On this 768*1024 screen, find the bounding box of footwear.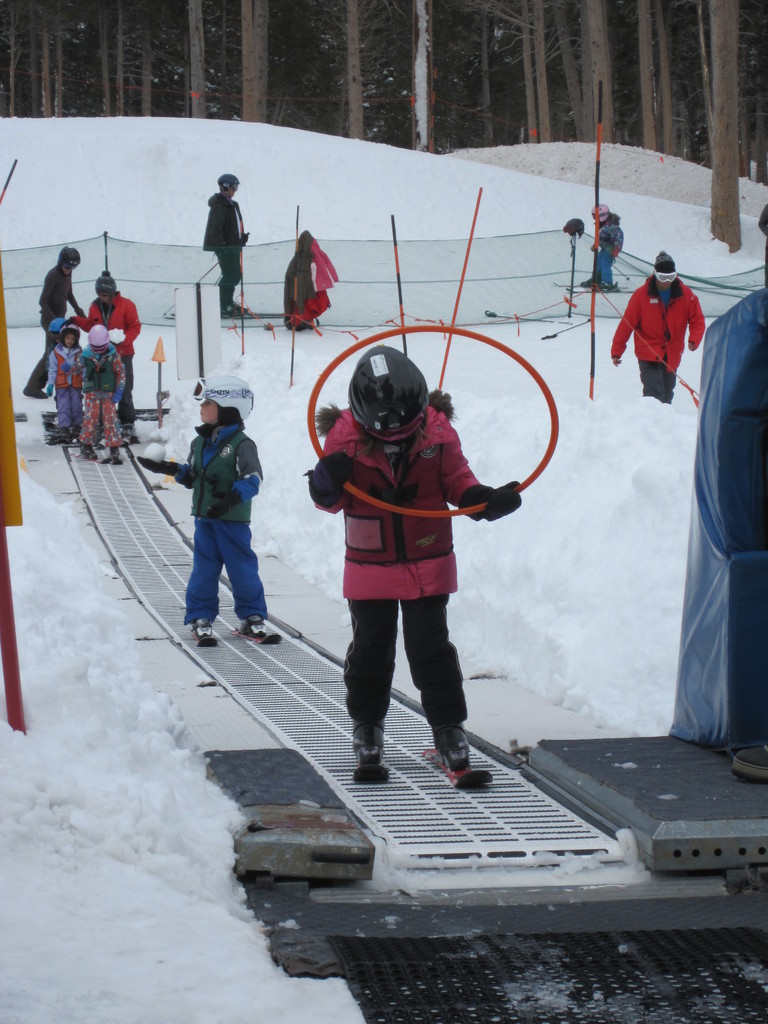
Bounding box: <bbox>102, 449, 122, 470</bbox>.
